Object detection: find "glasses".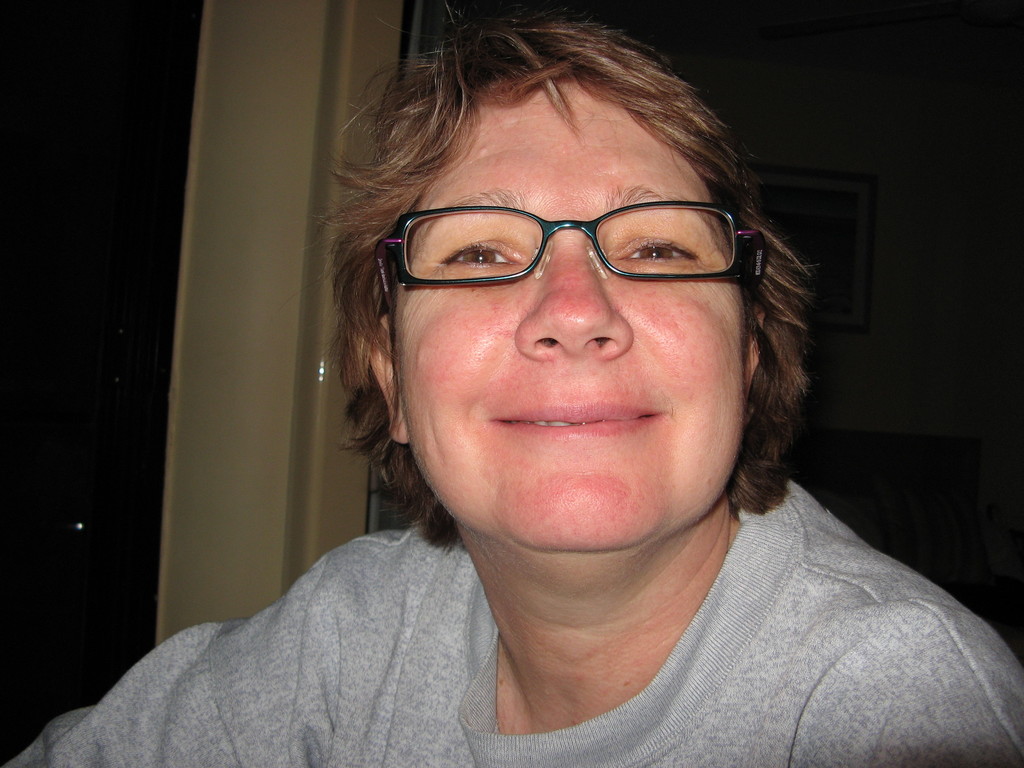
l=371, t=198, r=771, b=323.
